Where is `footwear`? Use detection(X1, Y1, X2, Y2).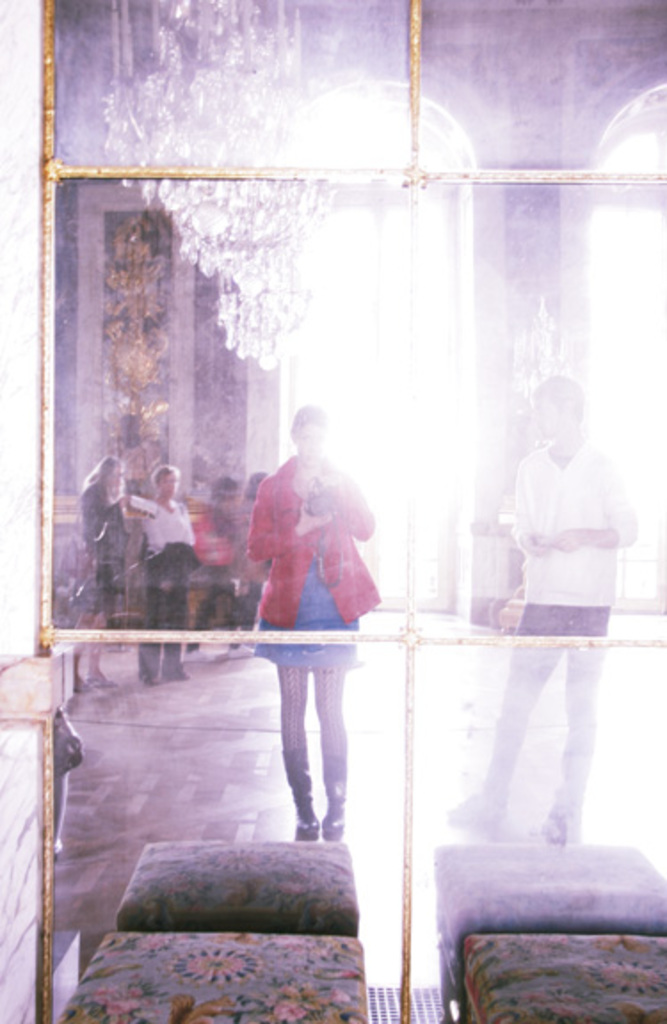
detection(183, 645, 210, 660).
